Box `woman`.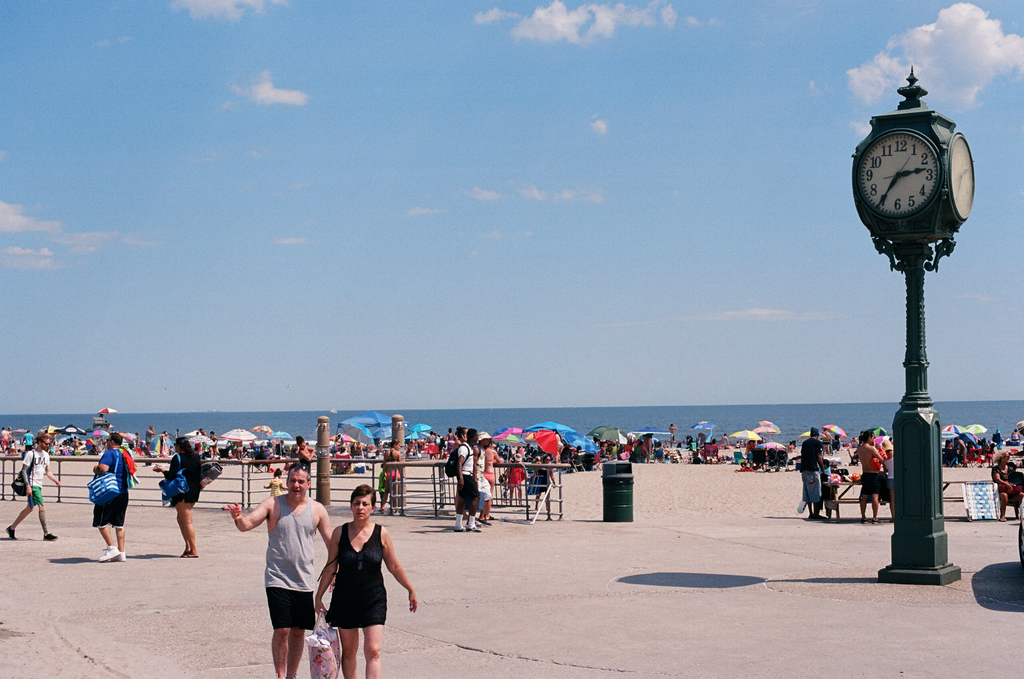
<region>643, 434, 653, 459</region>.
